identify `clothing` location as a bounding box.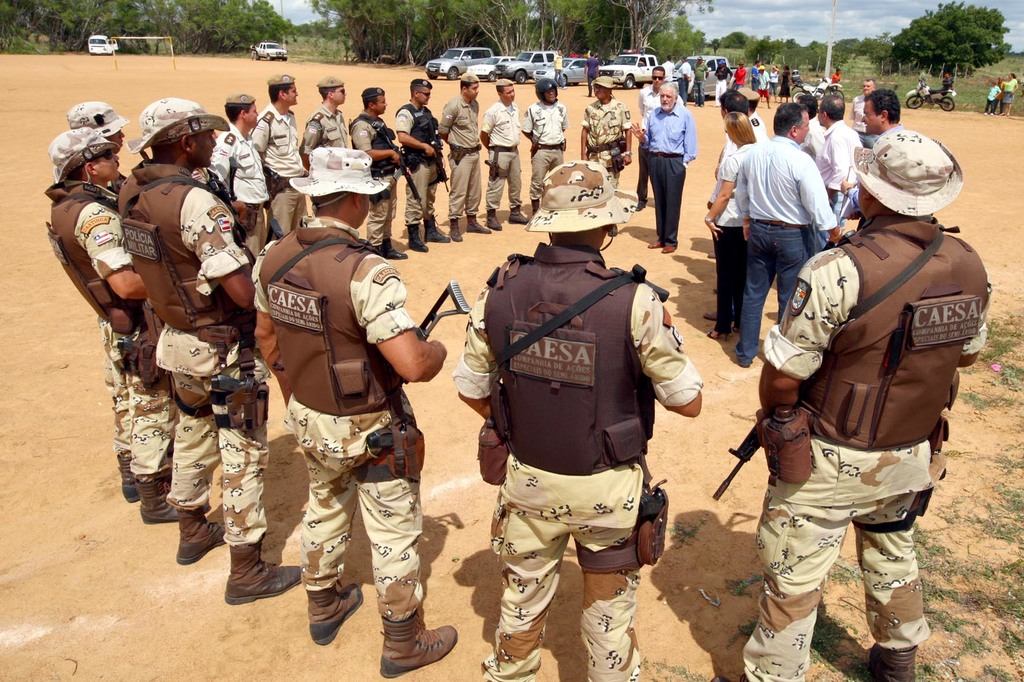
{"left": 38, "top": 178, "right": 150, "bottom": 500}.
